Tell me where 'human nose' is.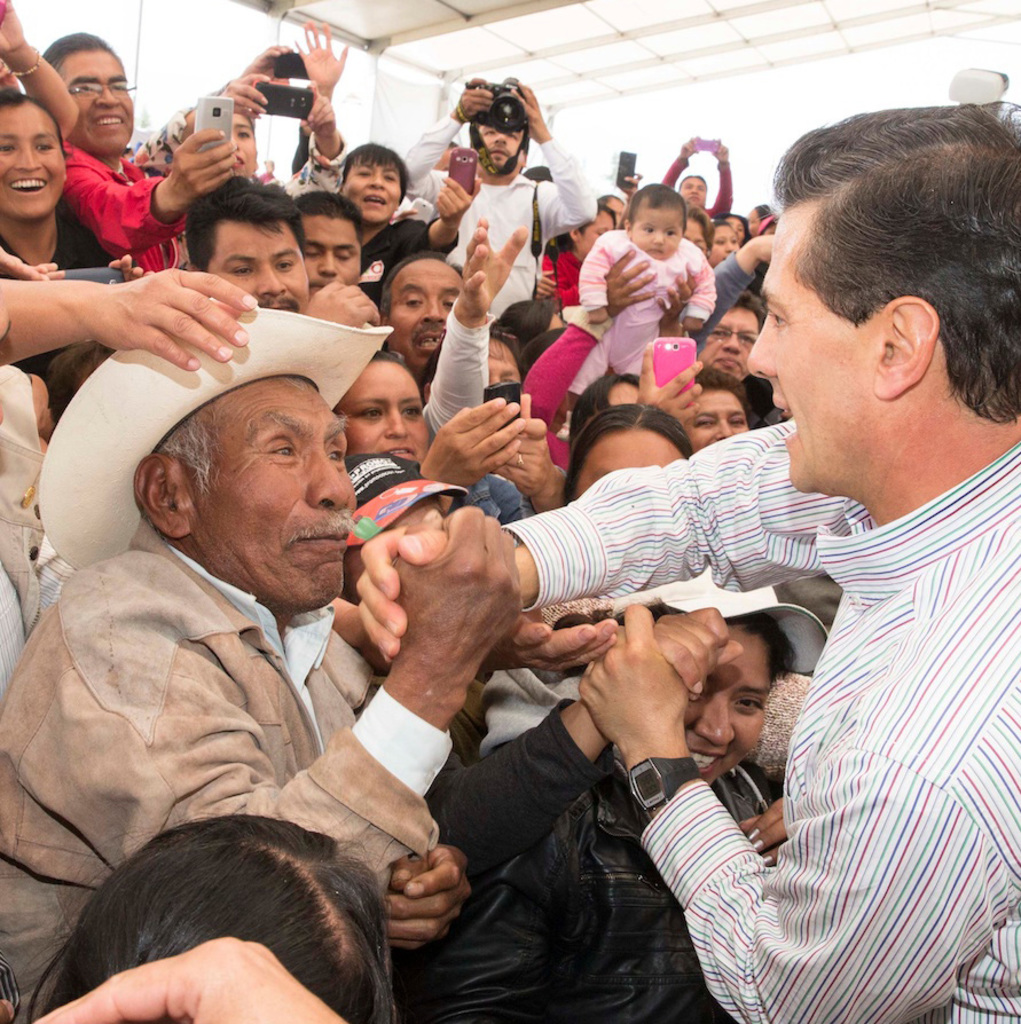
'human nose' is at bbox=[257, 263, 286, 301].
